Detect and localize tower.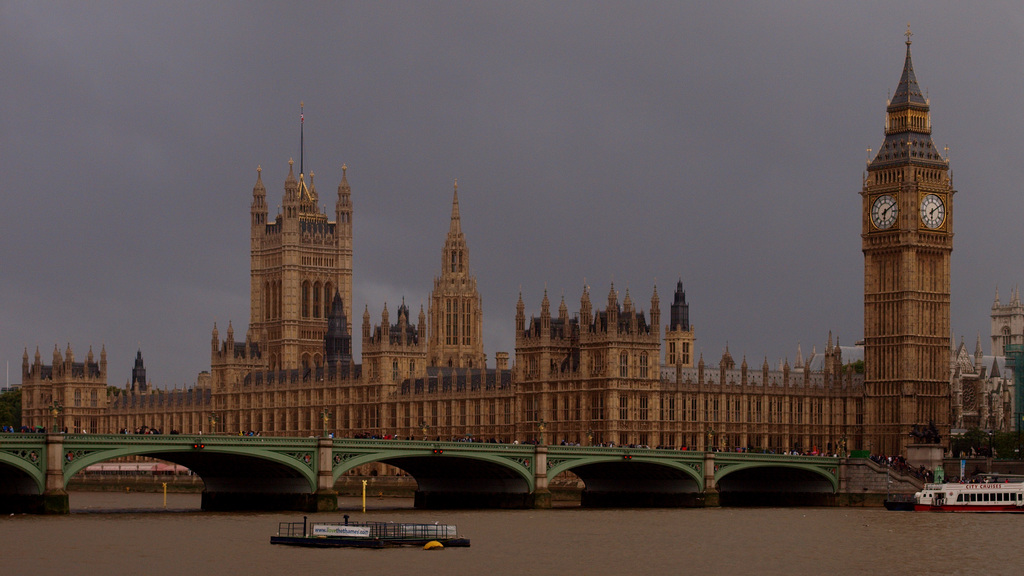
Localized at bbox=[135, 340, 150, 399].
